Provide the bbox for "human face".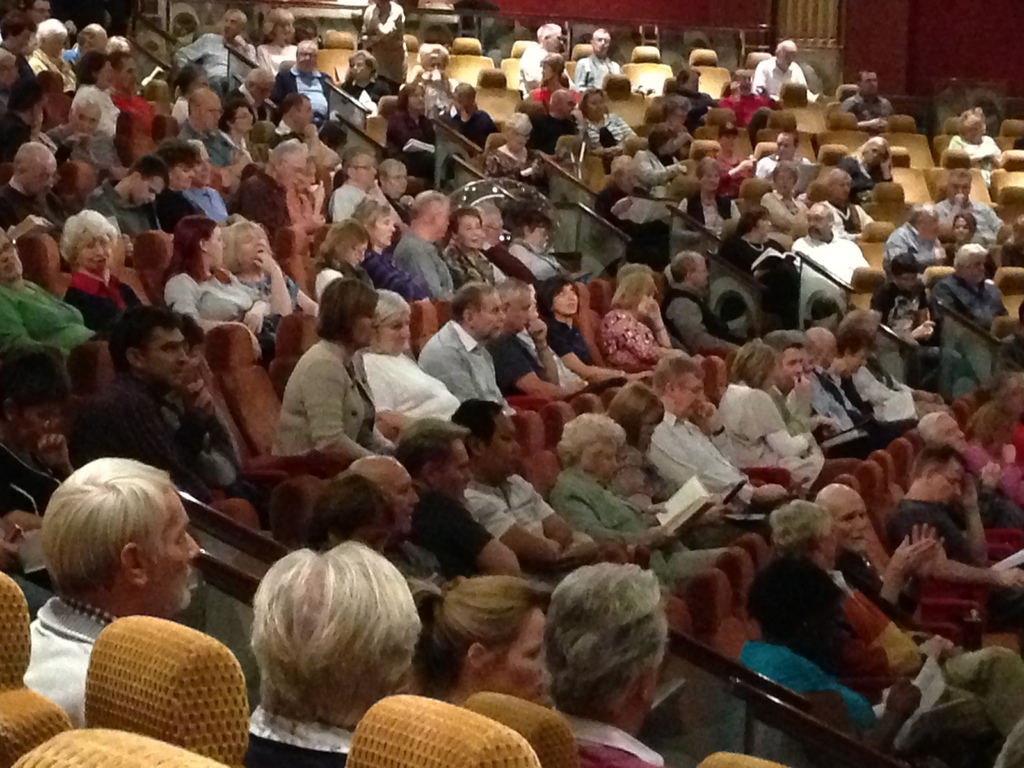
(12,405,60,449).
